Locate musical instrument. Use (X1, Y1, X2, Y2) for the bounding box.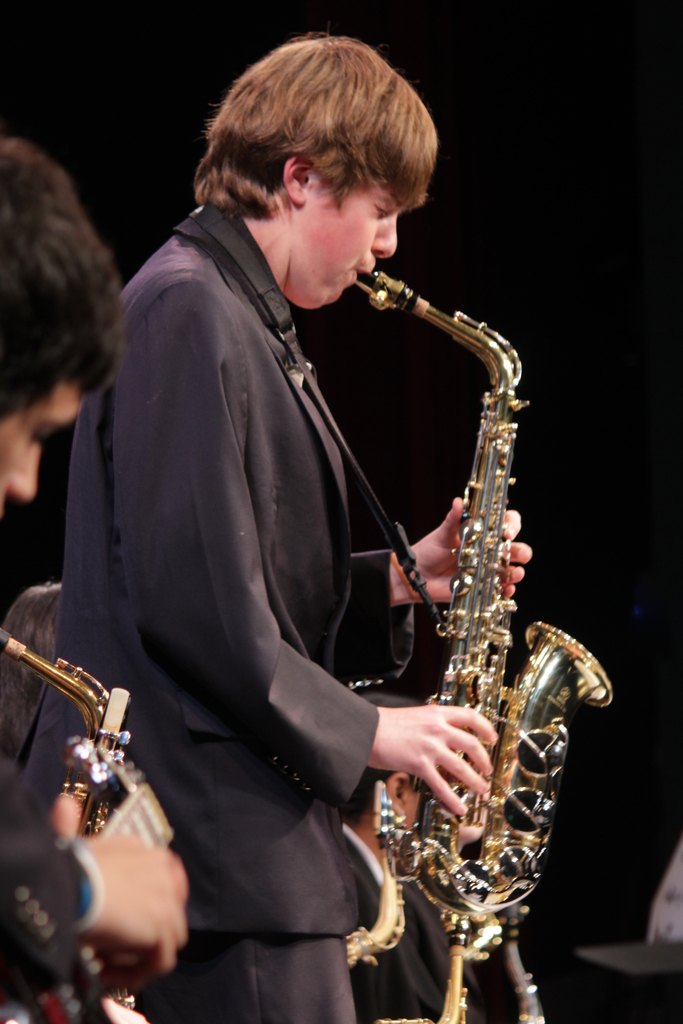
(495, 920, 552, 1023).
